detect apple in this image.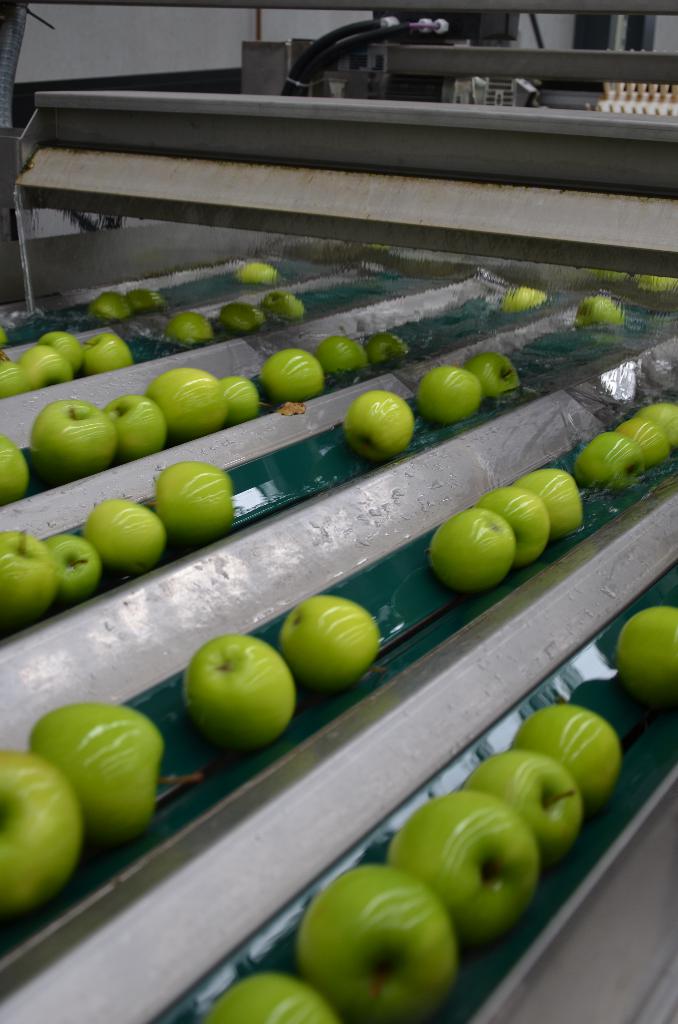
Detection: bbox=(611, 604, 677, 711).
